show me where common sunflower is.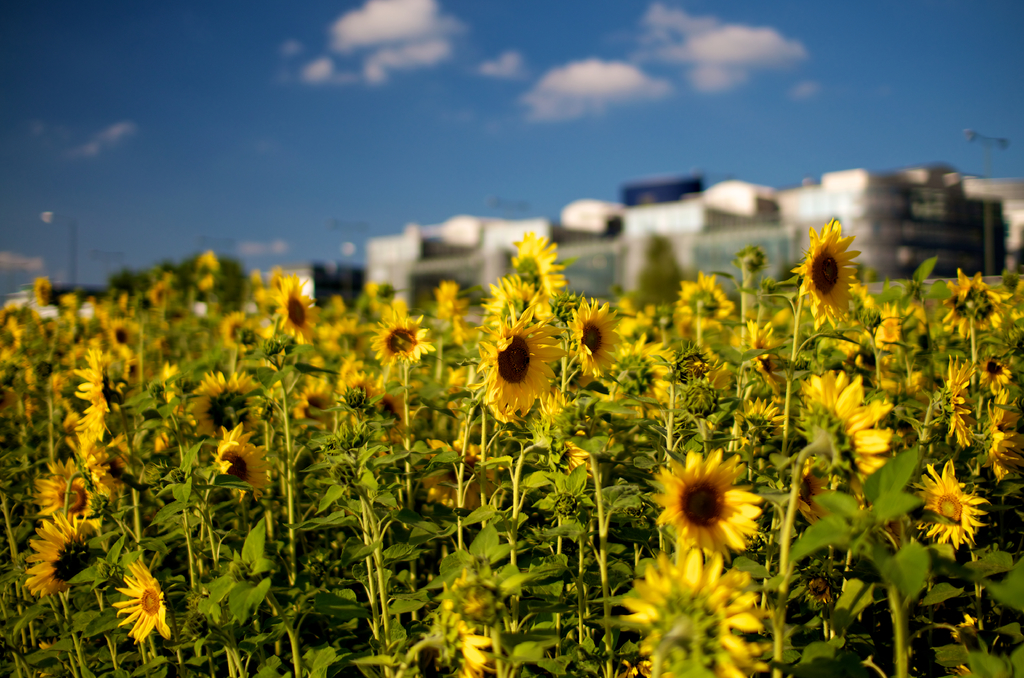
common sunflower is at locate(113, 551, 172, 642).
